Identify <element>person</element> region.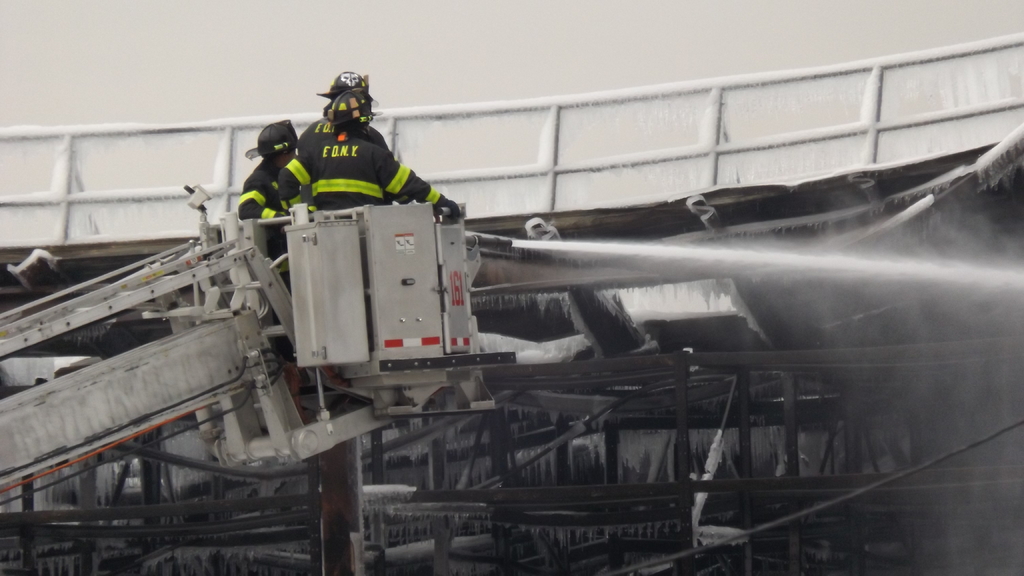
Region: pyautogui.locateOnScreen(240, 121, 303, 252).
